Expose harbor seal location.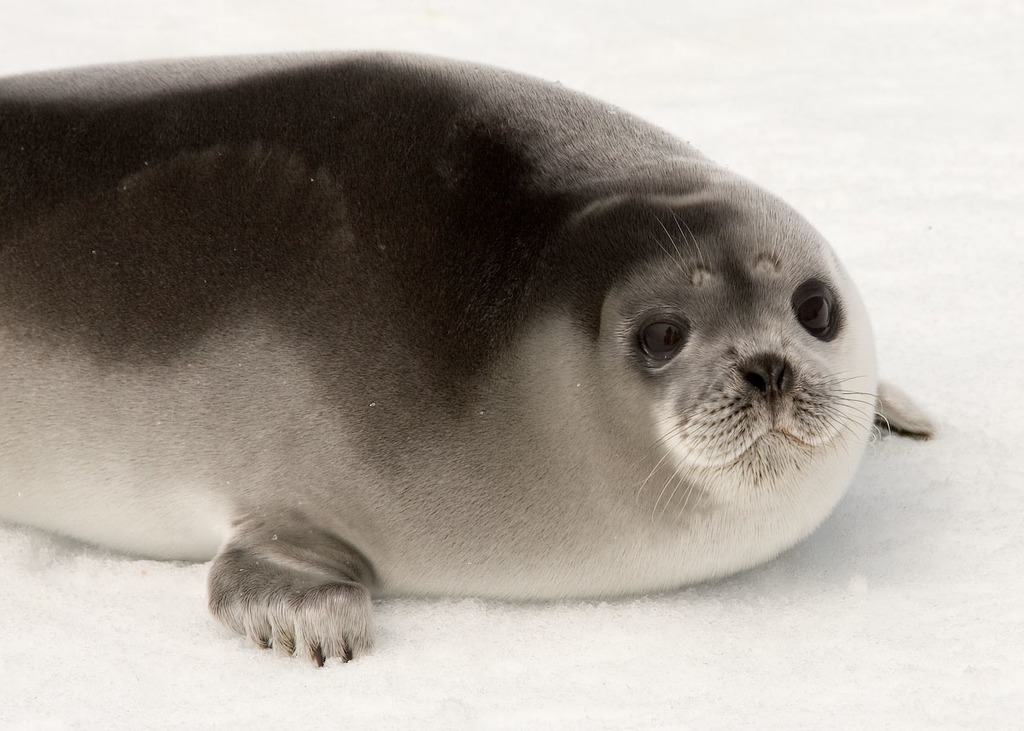
Exposed at <bbox>0, 46, 940, 670</bbox>.
